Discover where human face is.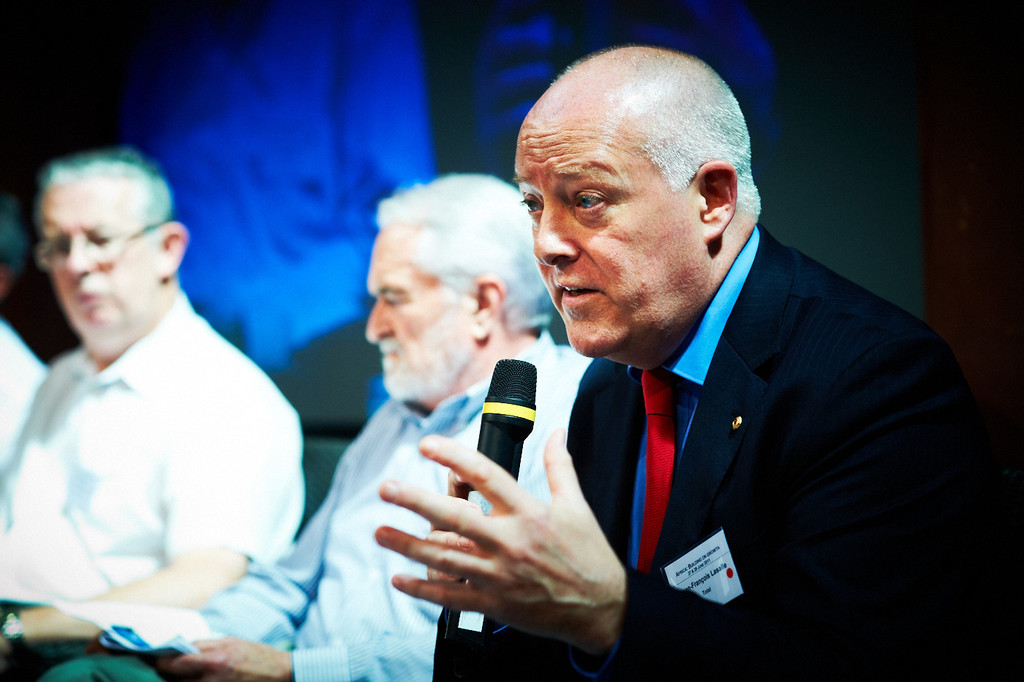
Discovered at crop(38, 179, 157, 349).
